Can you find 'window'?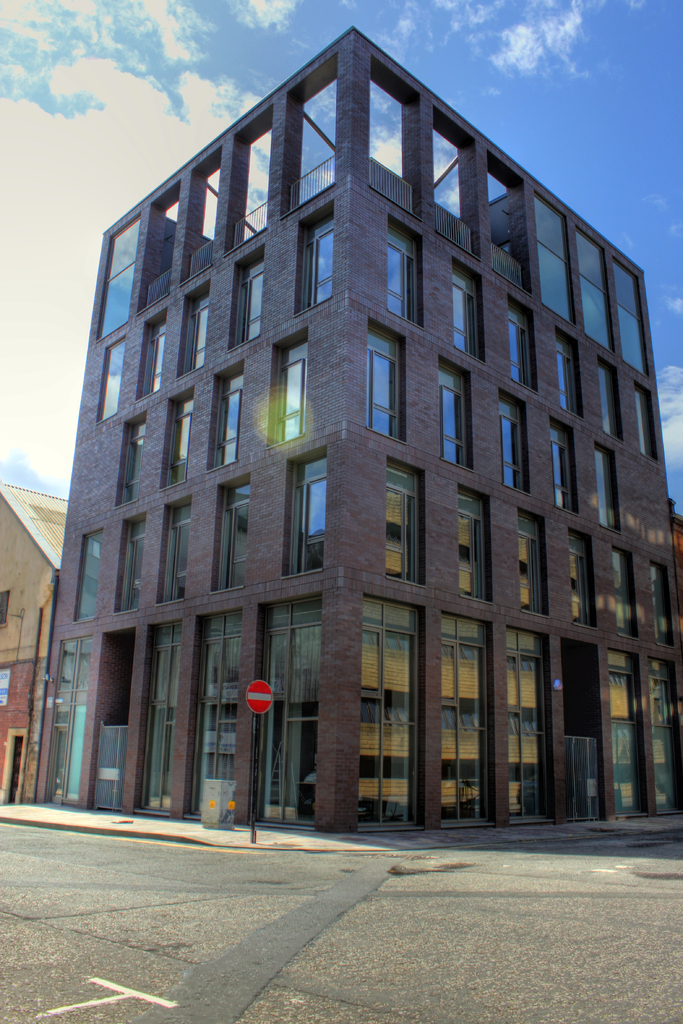
Yes, bounding box: <bbox>113, 508, 149, 609</bbox>.
